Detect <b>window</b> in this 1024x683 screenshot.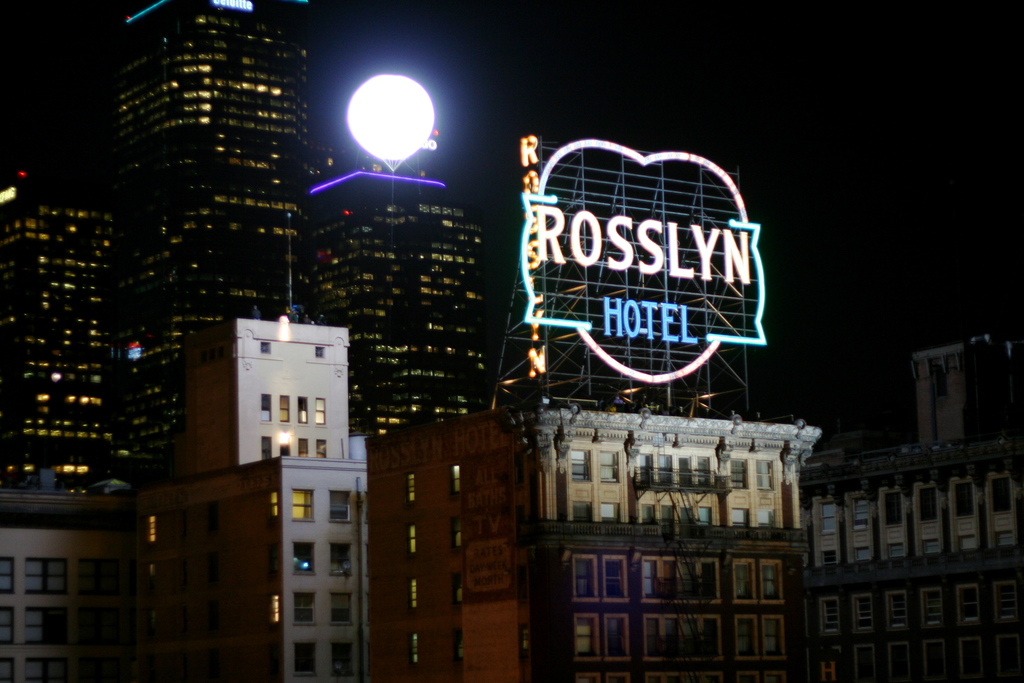
Detection: 570/555/627/600.
